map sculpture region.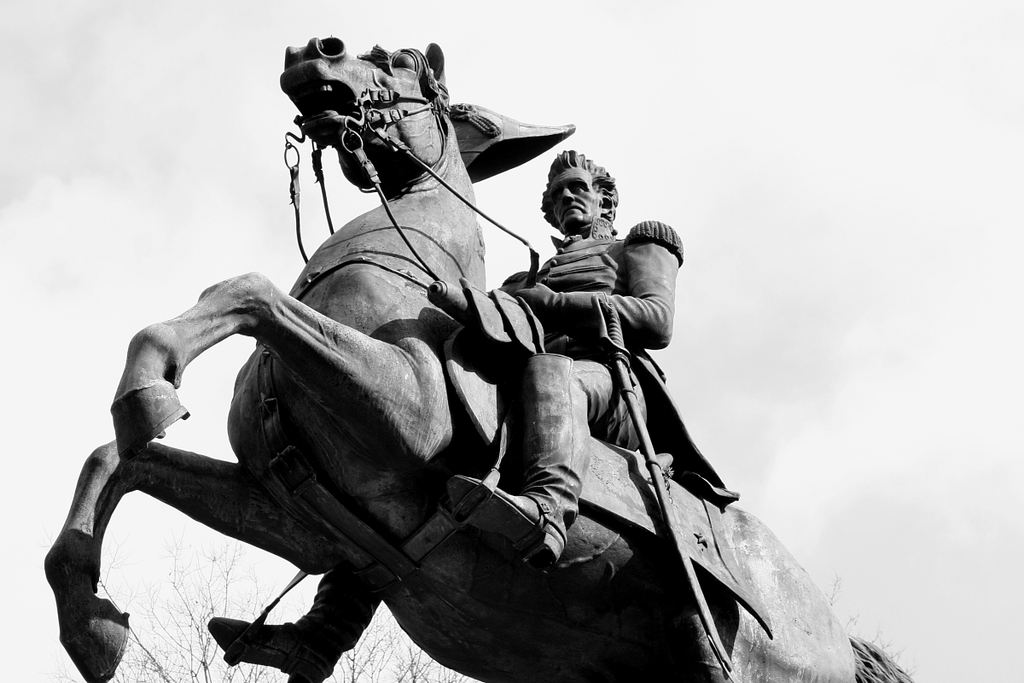
Mapped to bbox=(39, 78, 800, 682).
